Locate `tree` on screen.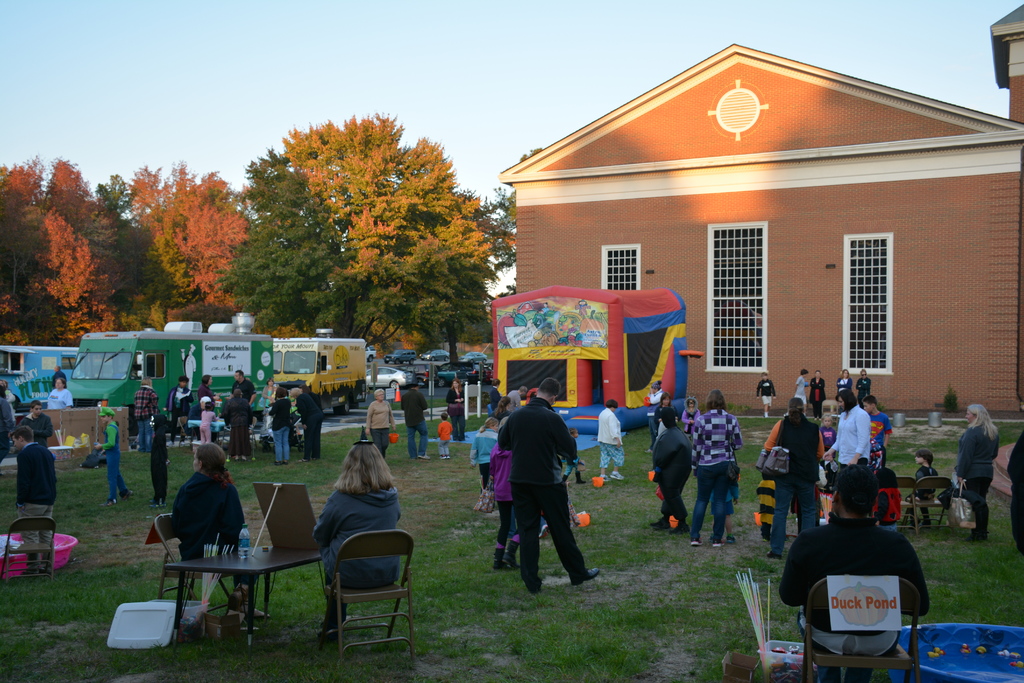
On screen at bbox(486, 149, 541, 288).
